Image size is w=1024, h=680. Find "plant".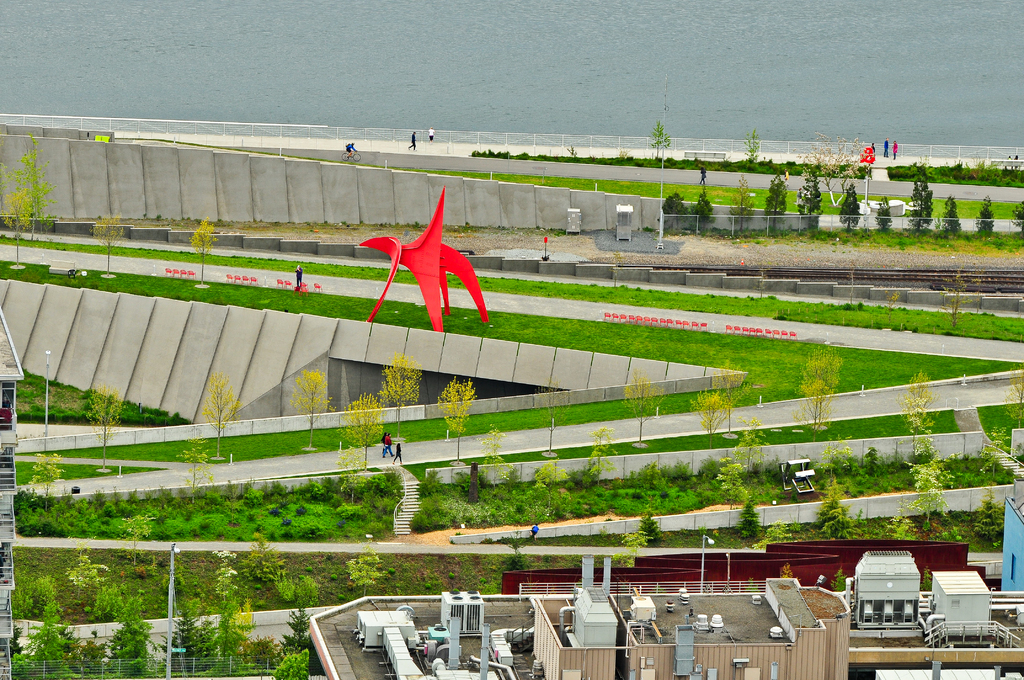
[left=879, top=193, right=892, bottom=226].
